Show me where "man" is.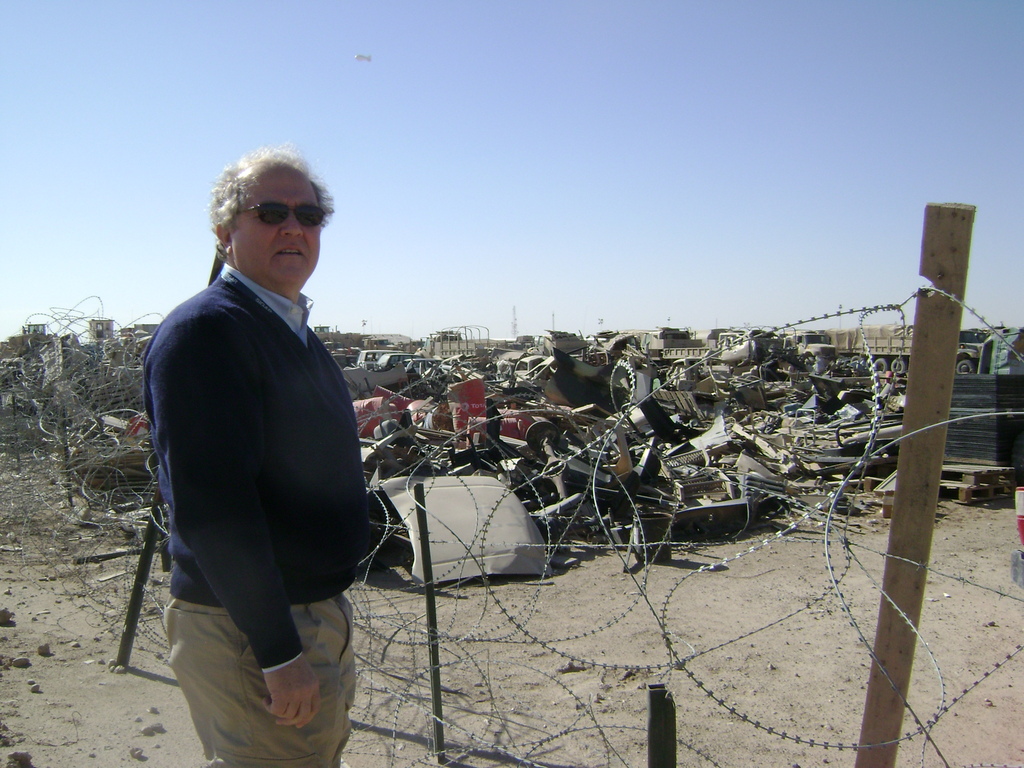
"man" is at 132,141,390,746.
